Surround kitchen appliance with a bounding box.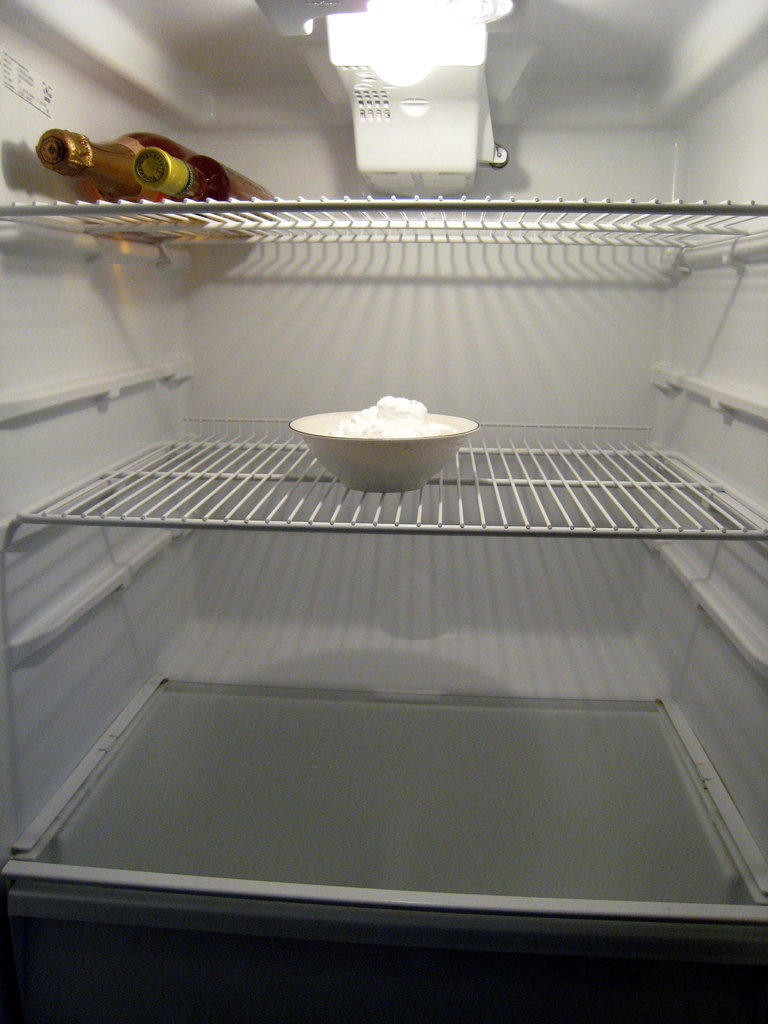
295, 409, 477, 495.
